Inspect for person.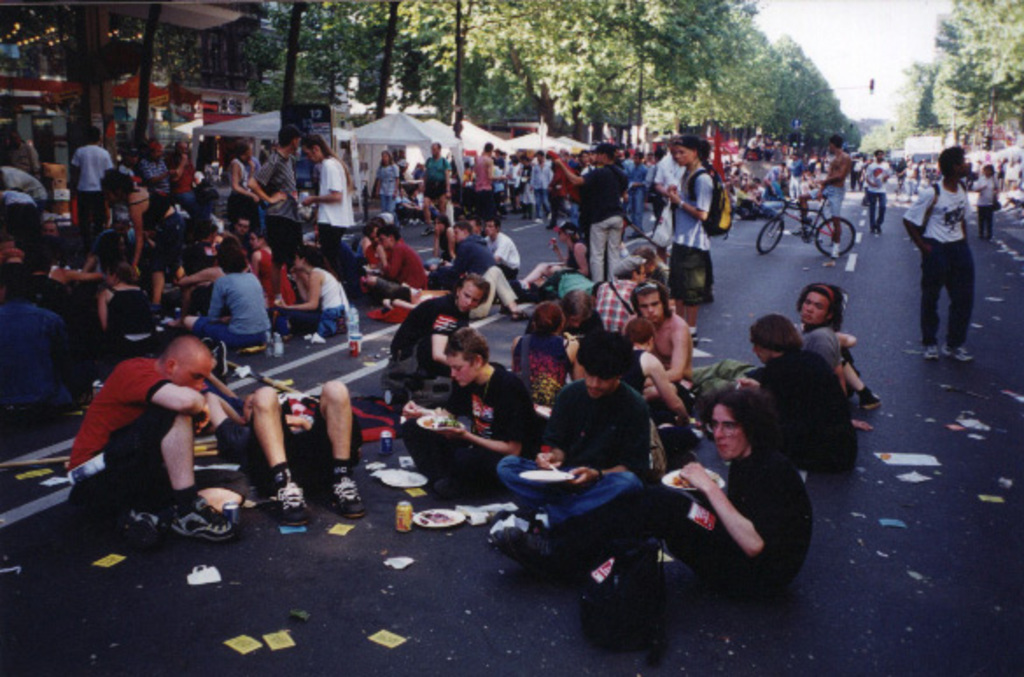
Inspection: 387/269/490/388.
